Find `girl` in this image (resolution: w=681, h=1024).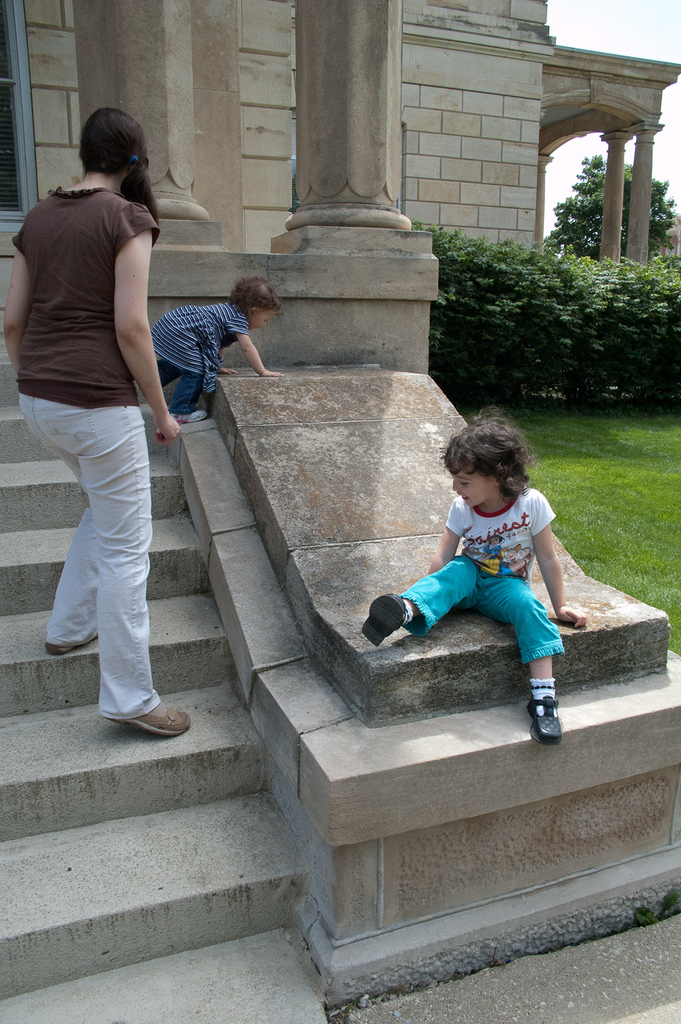
region(359, 408, 592, 741).
